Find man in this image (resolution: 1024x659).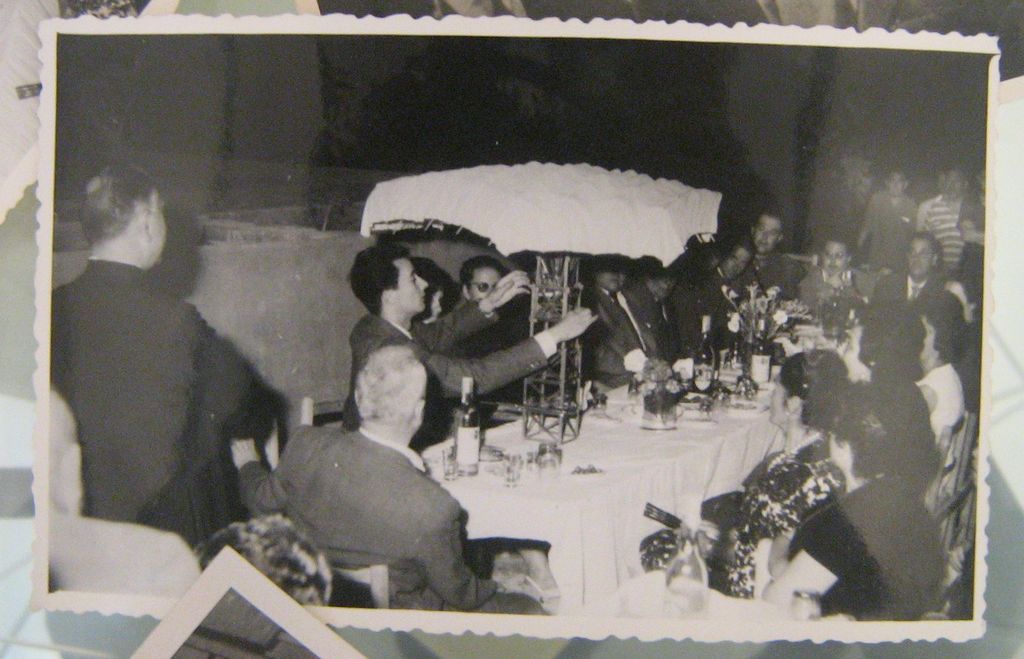
left=37, top=149, right=278, bottom=595.
